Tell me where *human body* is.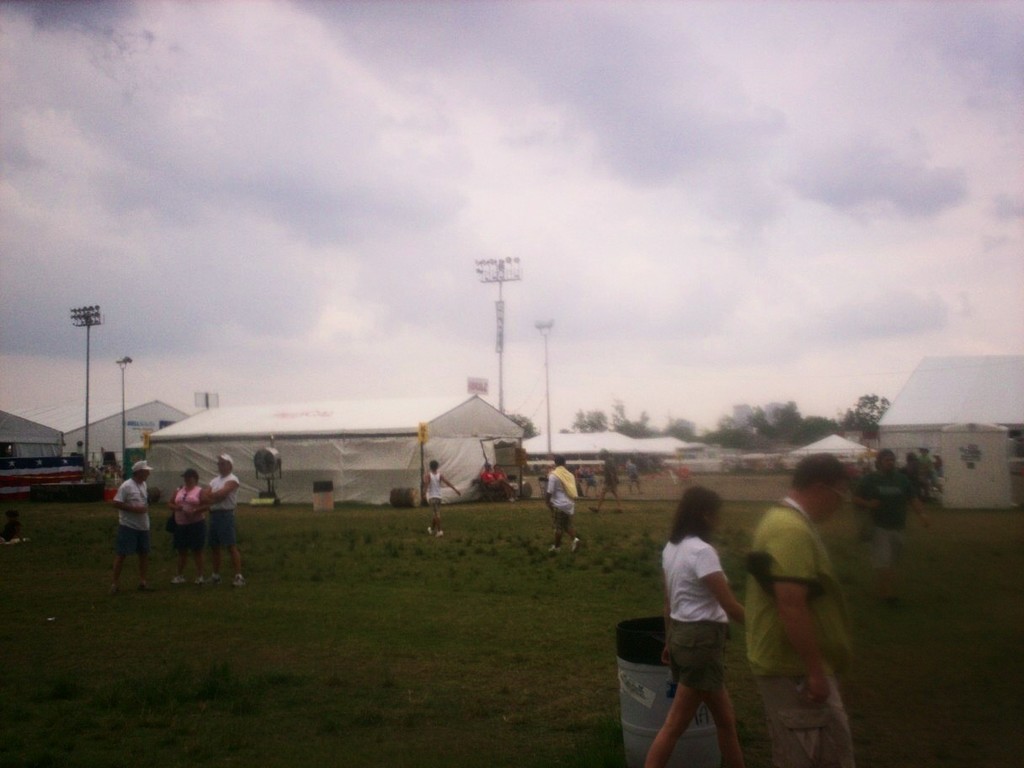
*human body* is at locate(899, 461, 929, 512).
